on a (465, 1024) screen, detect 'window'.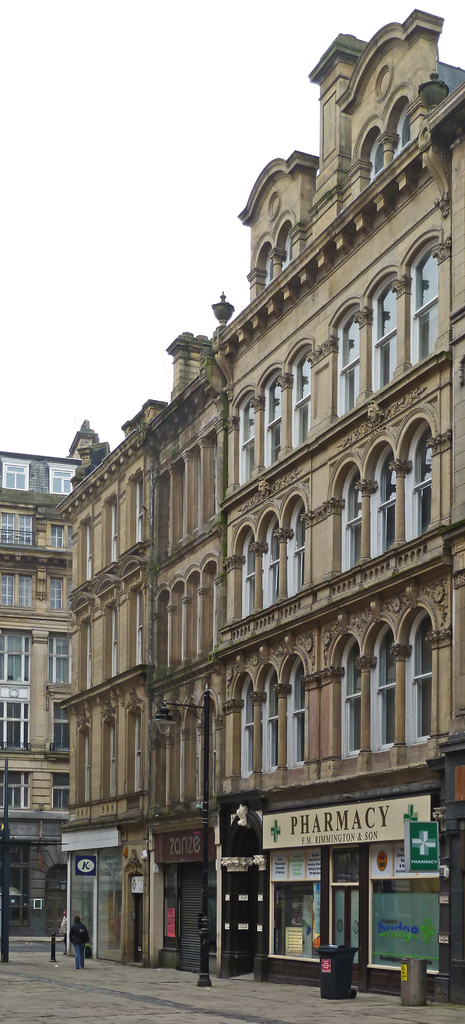
(x1=0, y1=700, x2=25, y2=756).
